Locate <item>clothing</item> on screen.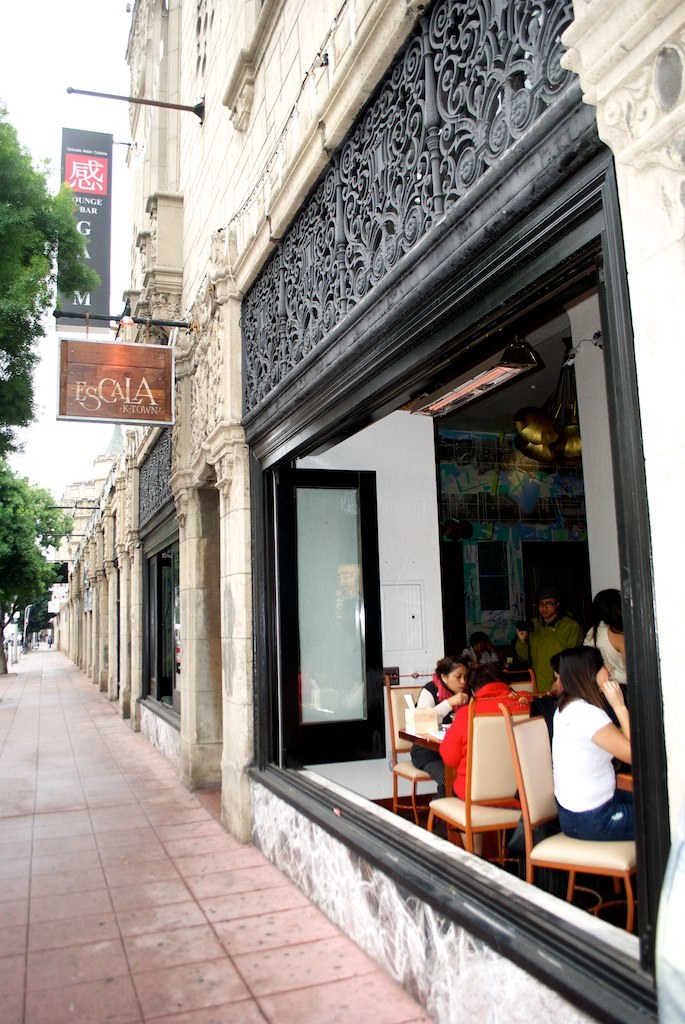
On screen at 547,684,641,840.
